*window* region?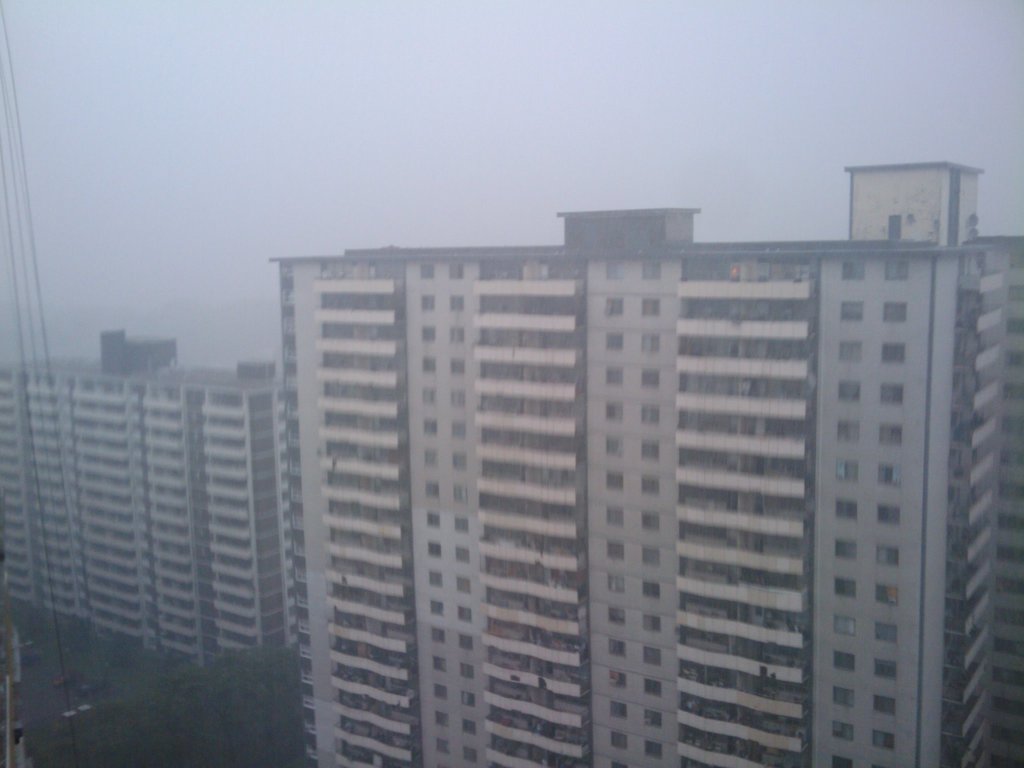
detection(642, 260, 663, 281)
